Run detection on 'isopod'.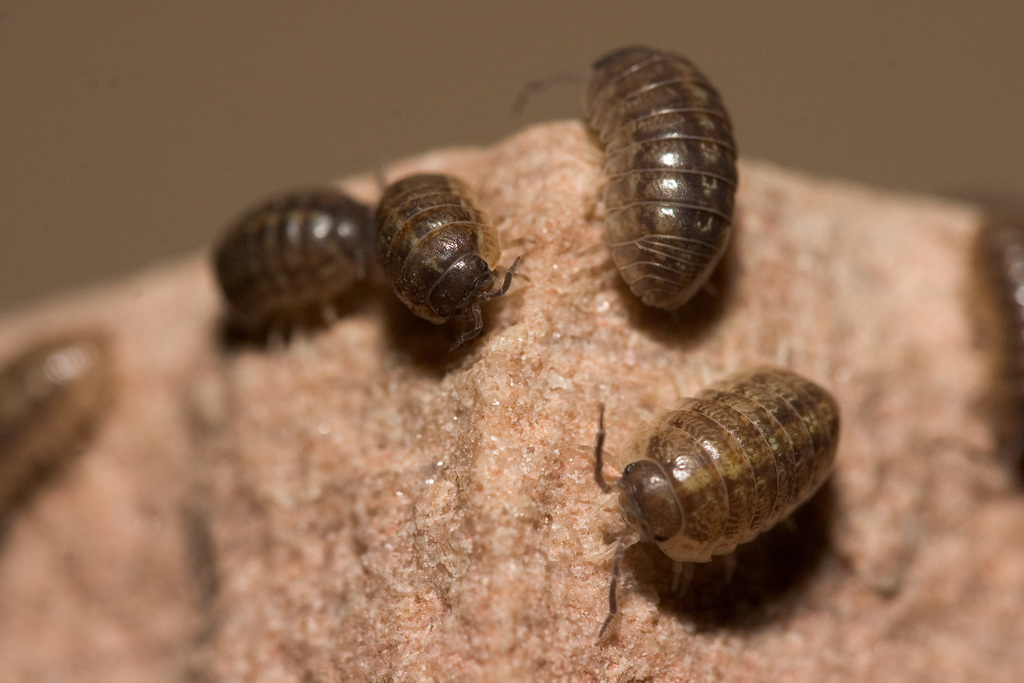
Result: {"x1": 593, "y1": 363, "x2": 843, "y2": 636}.
